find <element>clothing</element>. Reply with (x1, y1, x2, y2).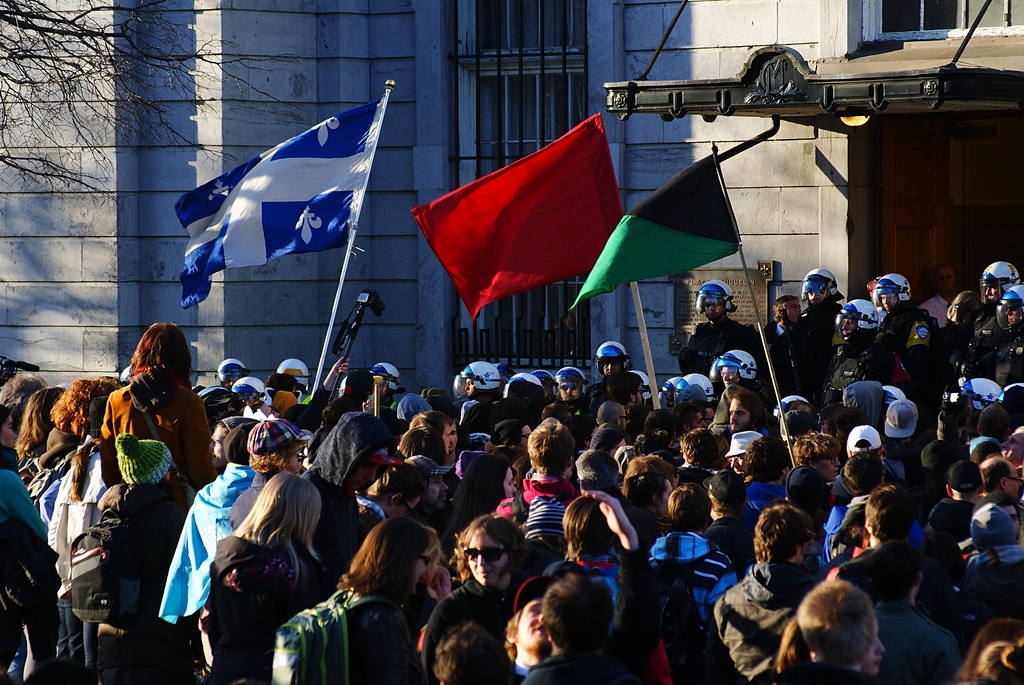
(420, 580, 510, 682).
